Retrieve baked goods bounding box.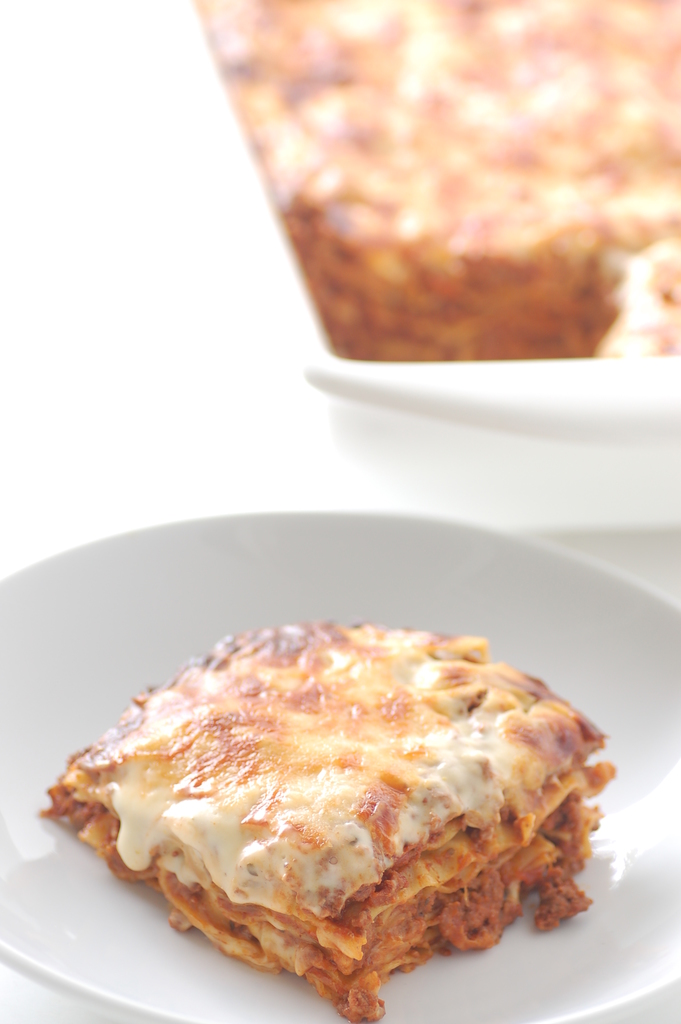
Bounding box: 195 0 680 363.
